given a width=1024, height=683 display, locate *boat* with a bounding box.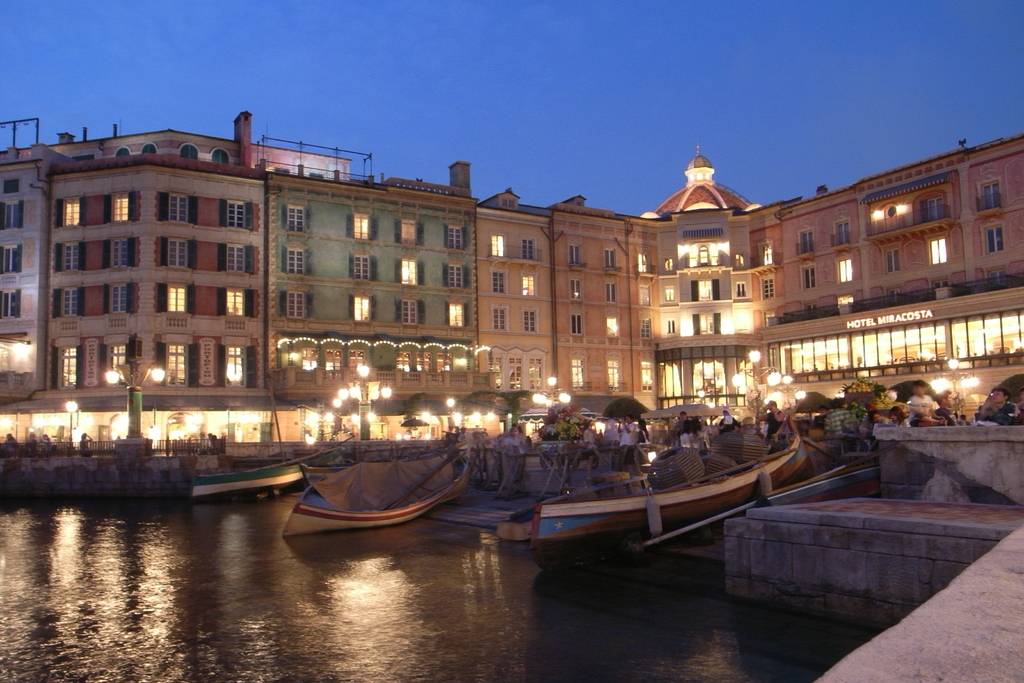
Located: <region>198, 383, 339, 503</region>.
